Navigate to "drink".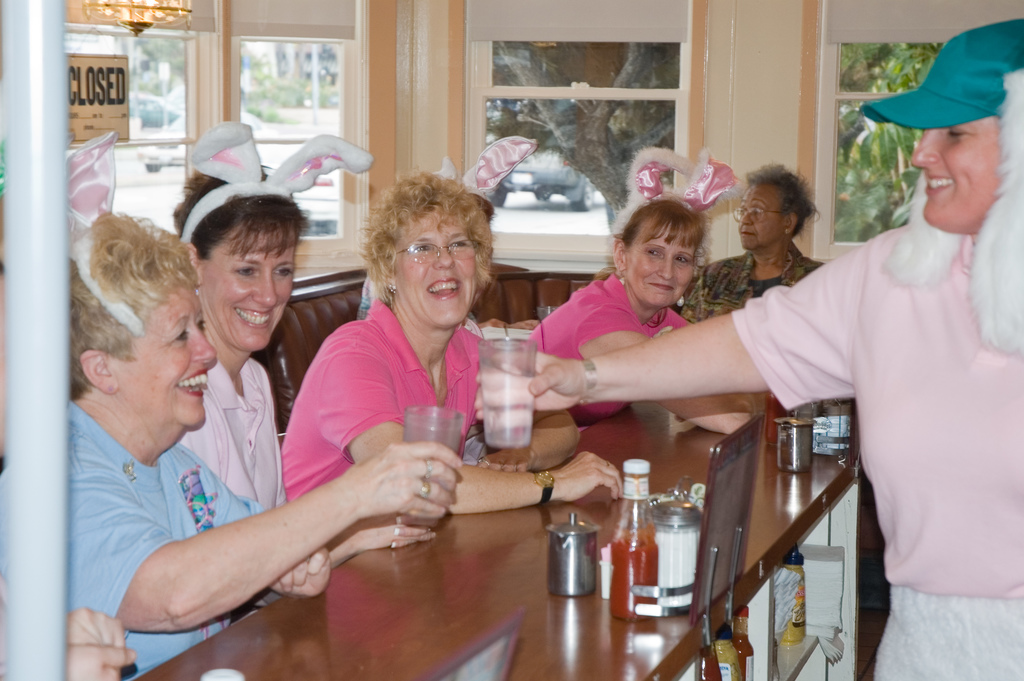
Navigation target: 482 306 539 467.
